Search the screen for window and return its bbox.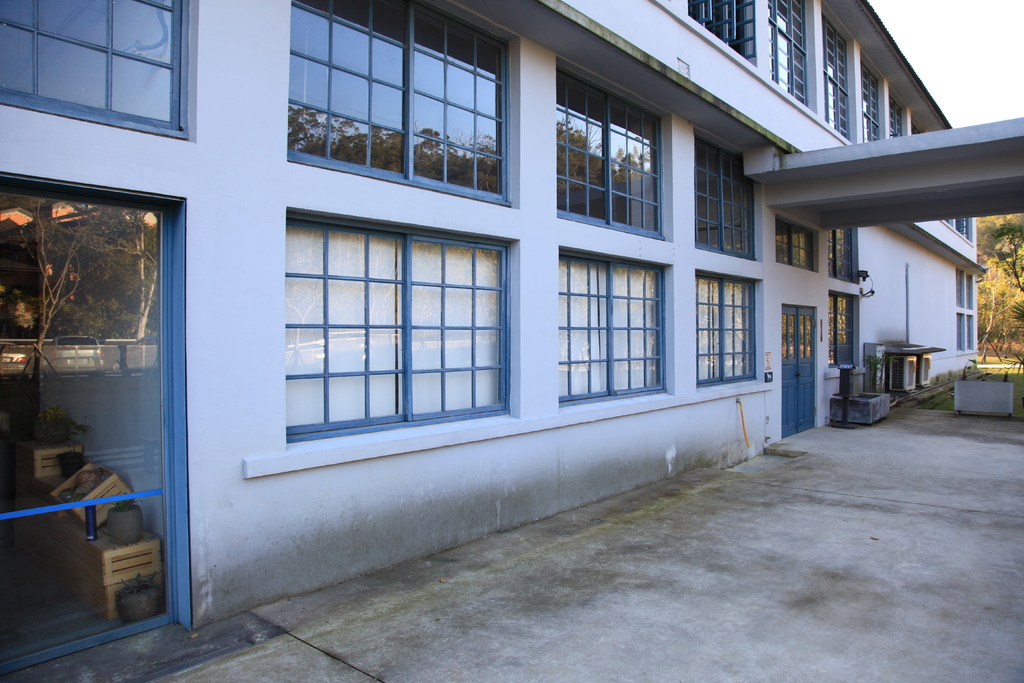
Found: {"x1": 959, "y1": 266, "x2": 979, "y2": 353}.
